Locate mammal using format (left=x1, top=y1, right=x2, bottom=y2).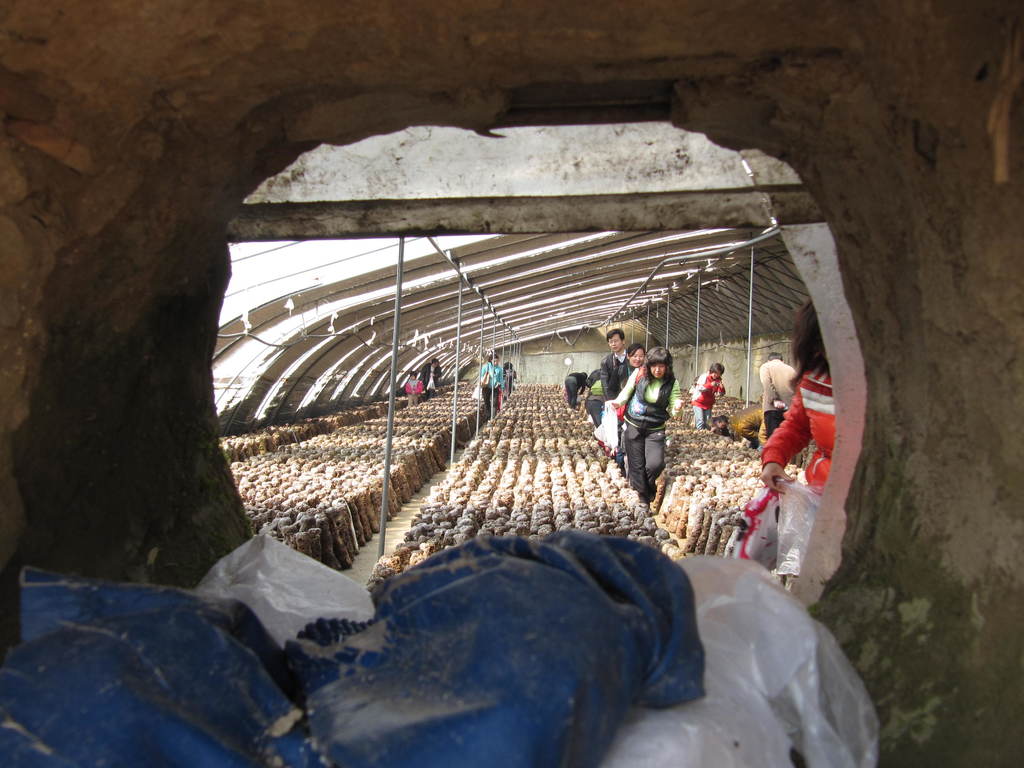
(left=762, top=298, right=837, bottom=499).
